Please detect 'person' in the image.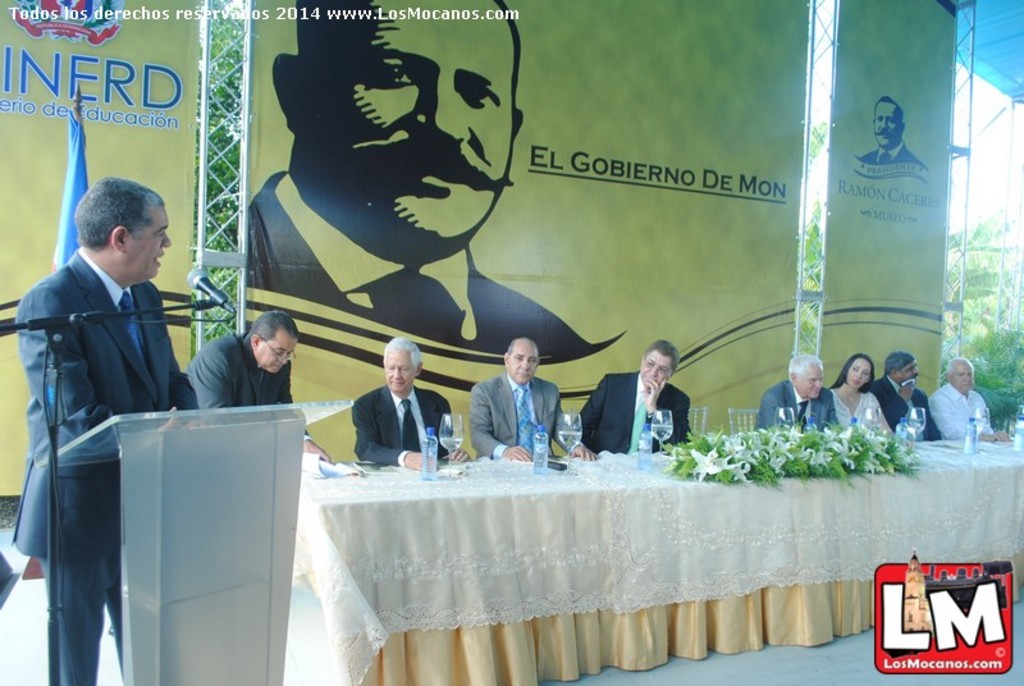
468:338:595:458.
